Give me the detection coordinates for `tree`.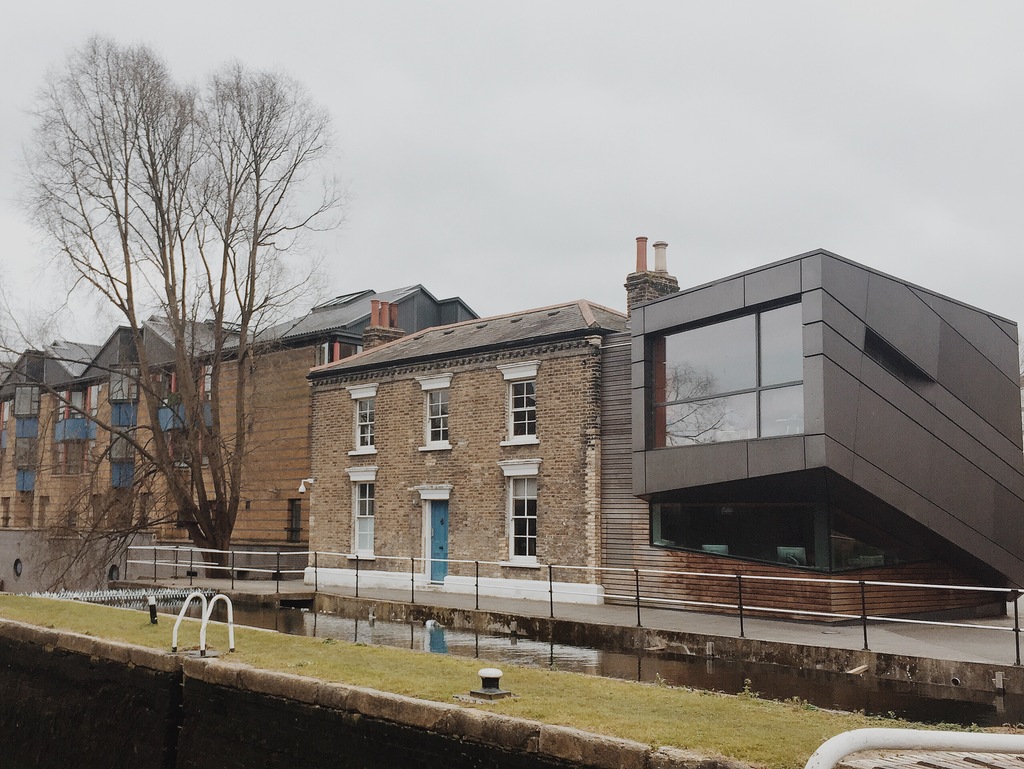
(left=37, top=44, right=353, bottom=533).
